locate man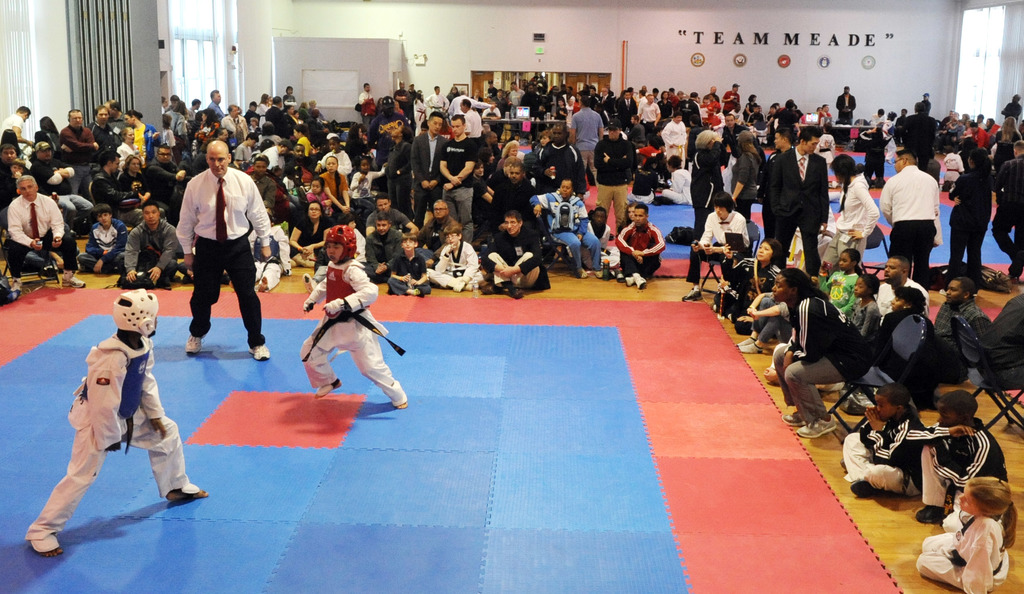
bbox=[769, 124, 831, 278]
